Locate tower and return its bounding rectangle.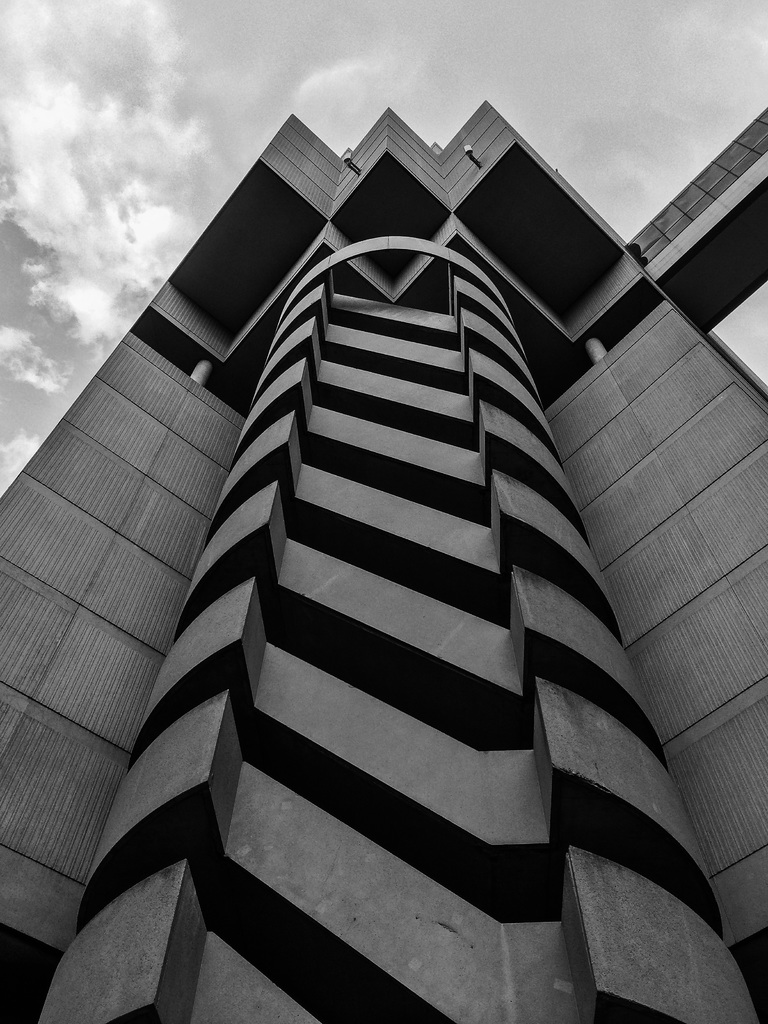
{"left": 0, "top": 105, "right": 767, "bottom": 1023}.
